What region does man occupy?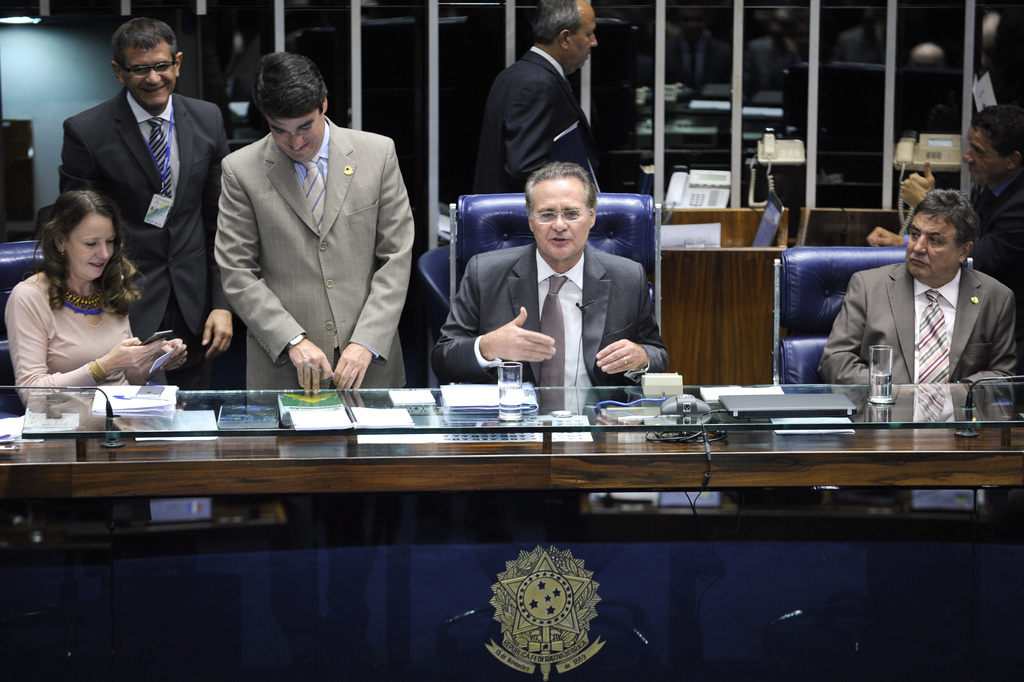
818/186/1015/439.
